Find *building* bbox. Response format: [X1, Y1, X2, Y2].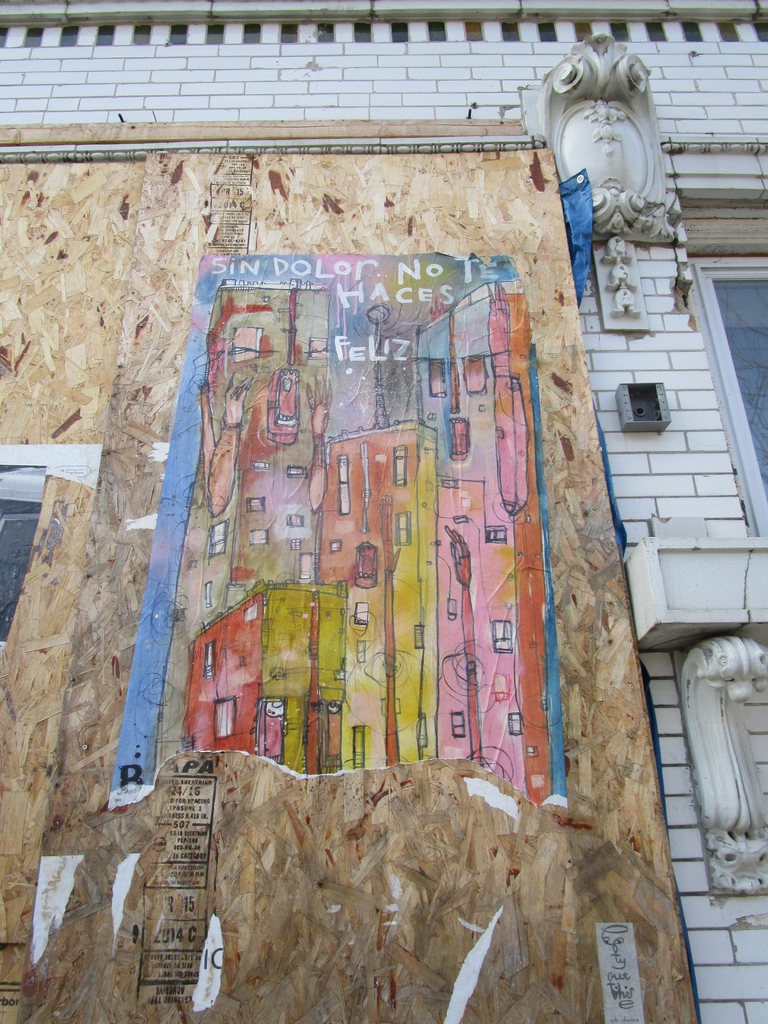
[420, 484, 533, 799].
